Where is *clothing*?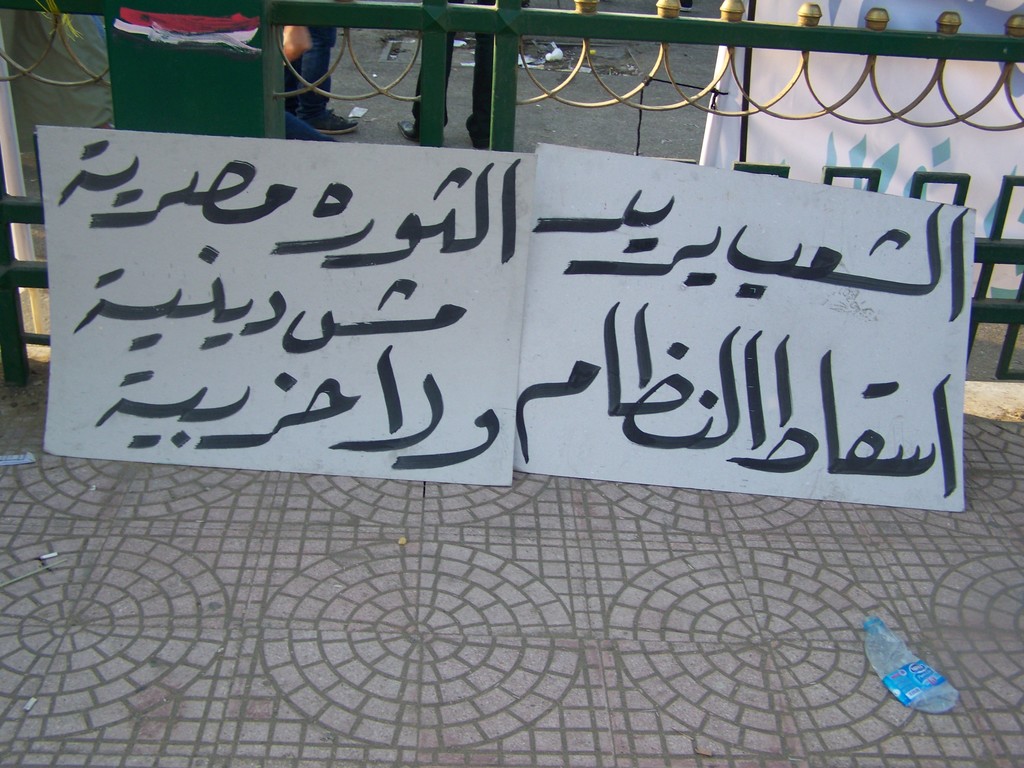
285/54/320/138.
